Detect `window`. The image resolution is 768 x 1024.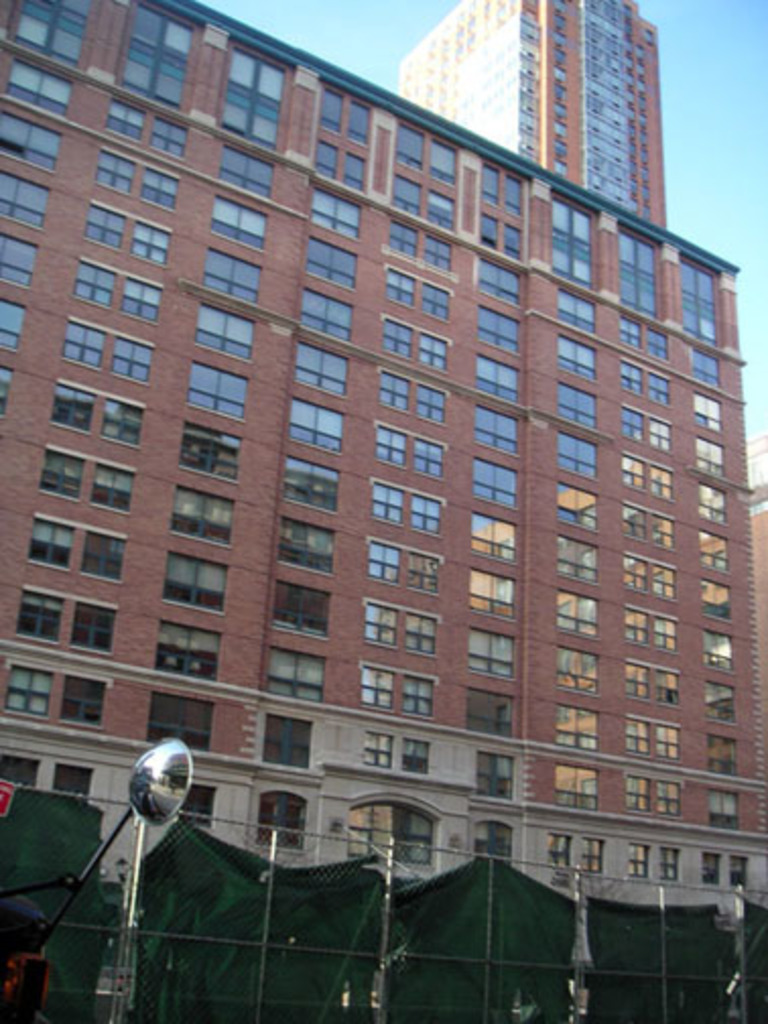
[628, 835, 650, 876].
